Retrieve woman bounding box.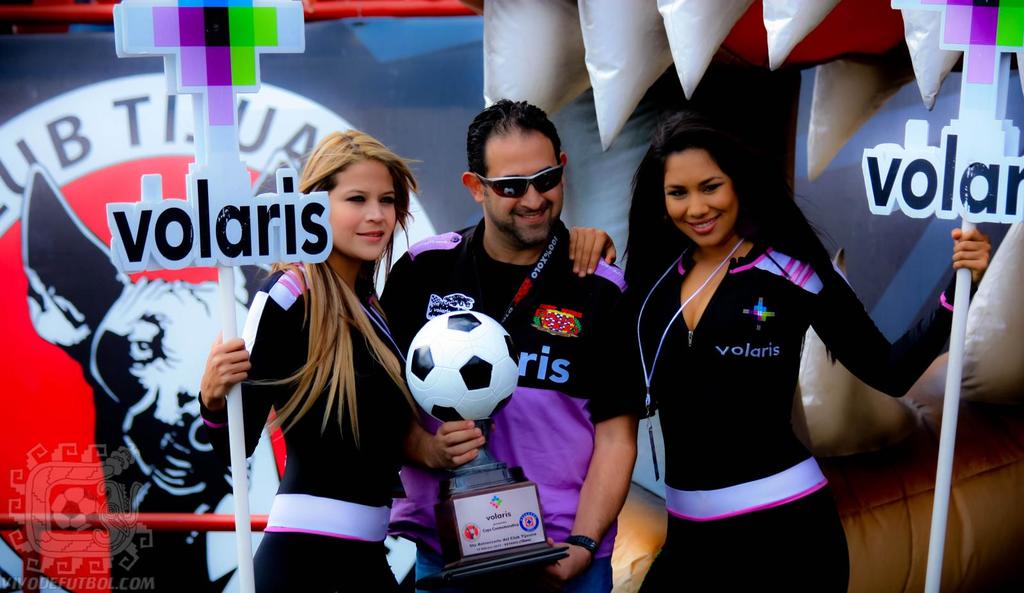
Bounding box: [219, 120, 422, 592].
